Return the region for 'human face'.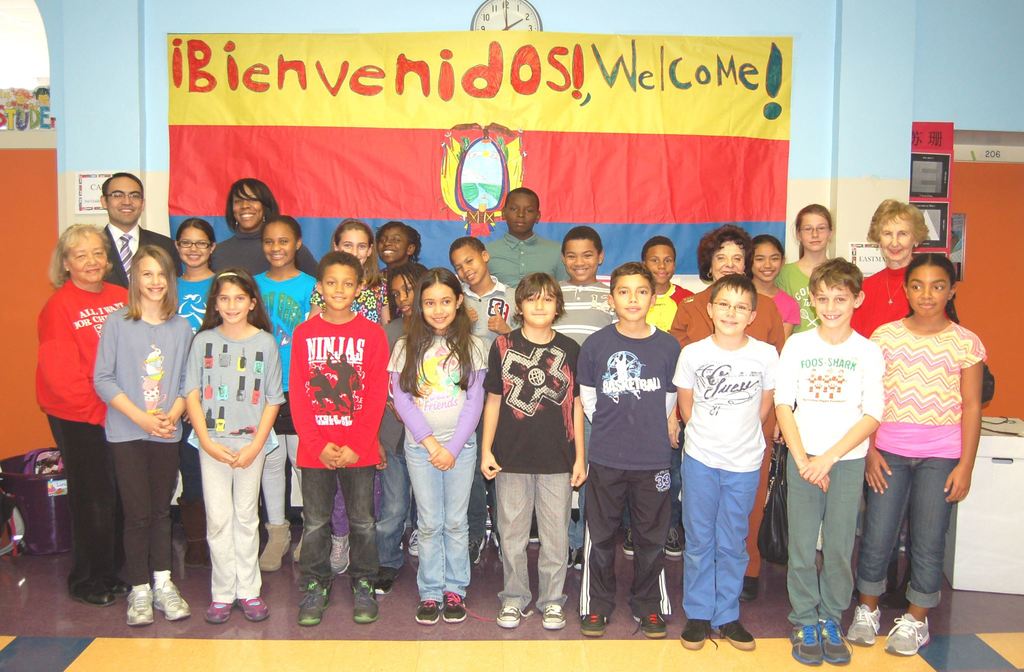
{"left": 394, "top": 272, "right": 412, "bottom": 313}.
